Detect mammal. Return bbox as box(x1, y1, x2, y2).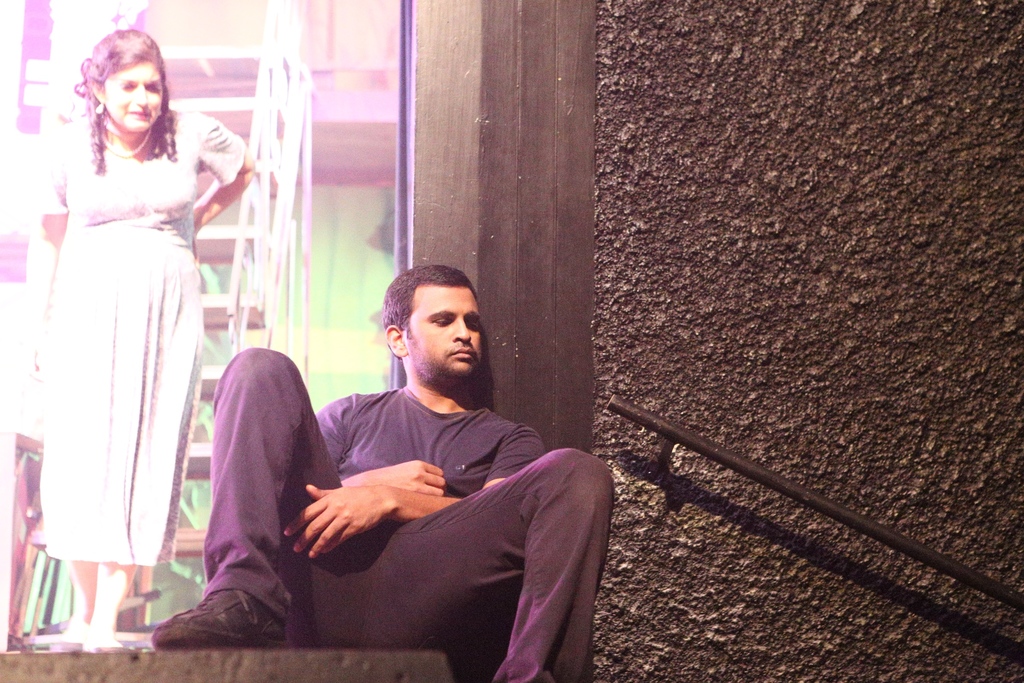
box(227, 313, 606, 682).
